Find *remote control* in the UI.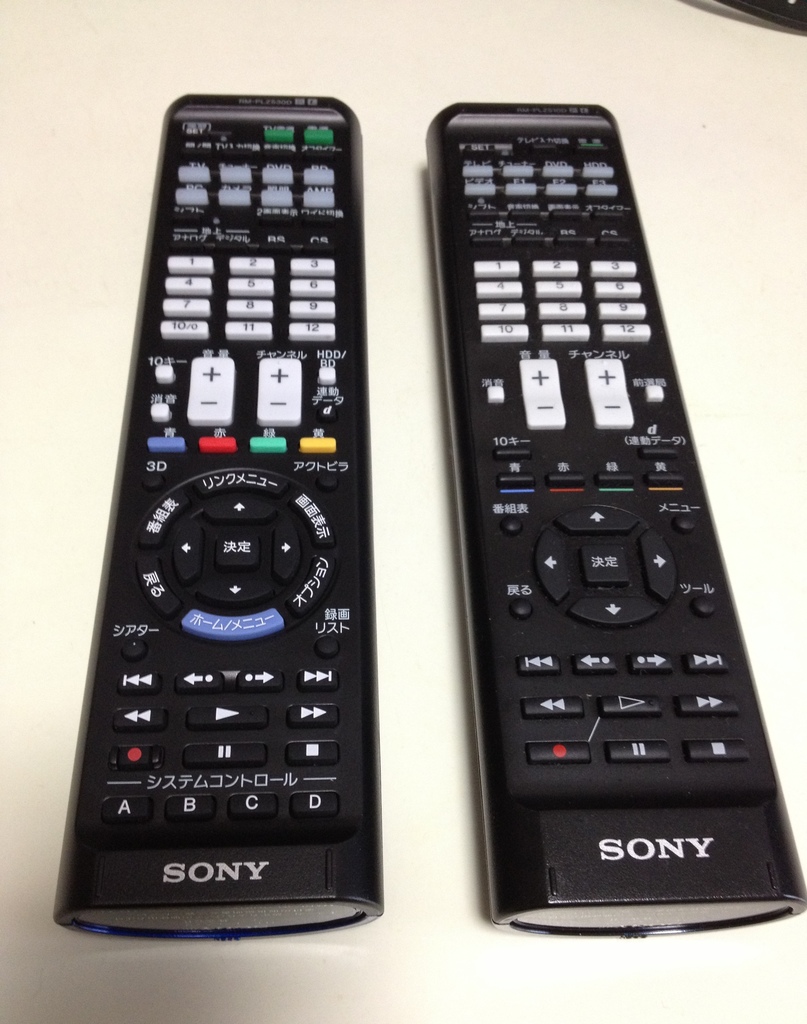
UI element at [53,89,380,949].
